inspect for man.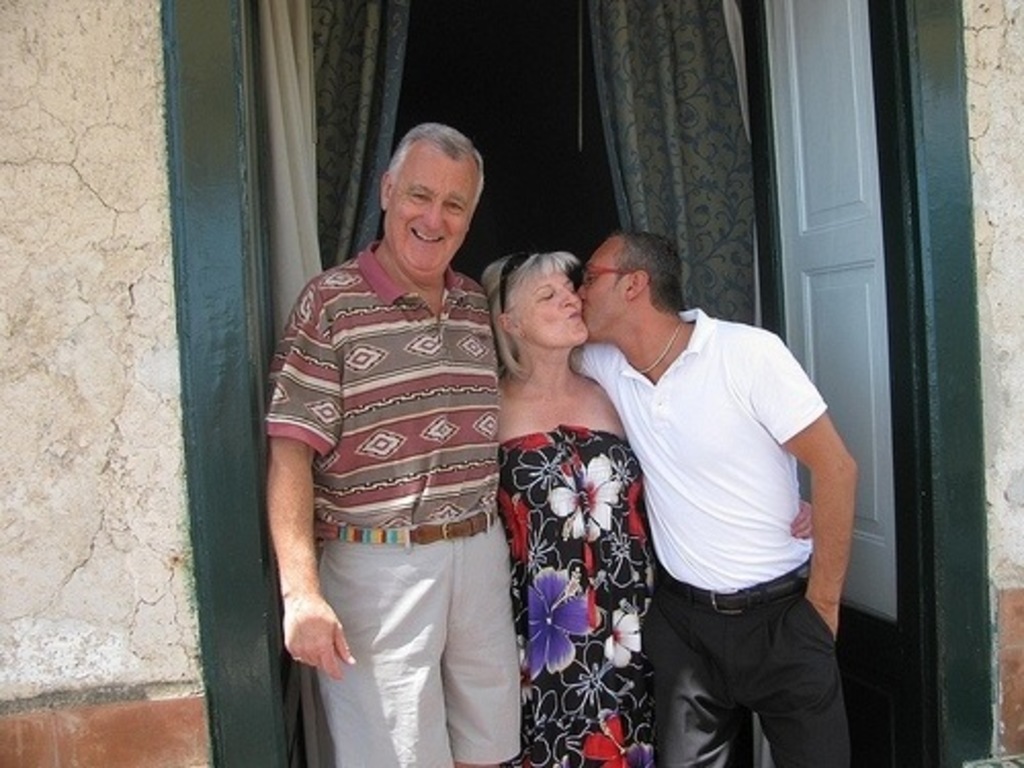
Inspection: bbox(563, 219, 856, 766).
